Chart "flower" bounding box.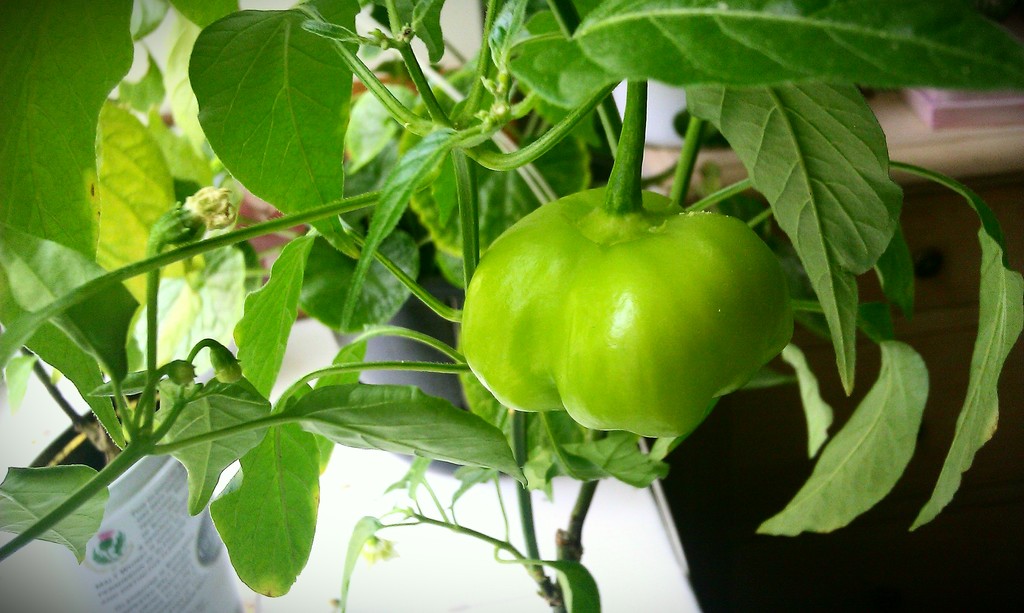
Charted: (x1=184, y1=186, x2=239, y2=230).
